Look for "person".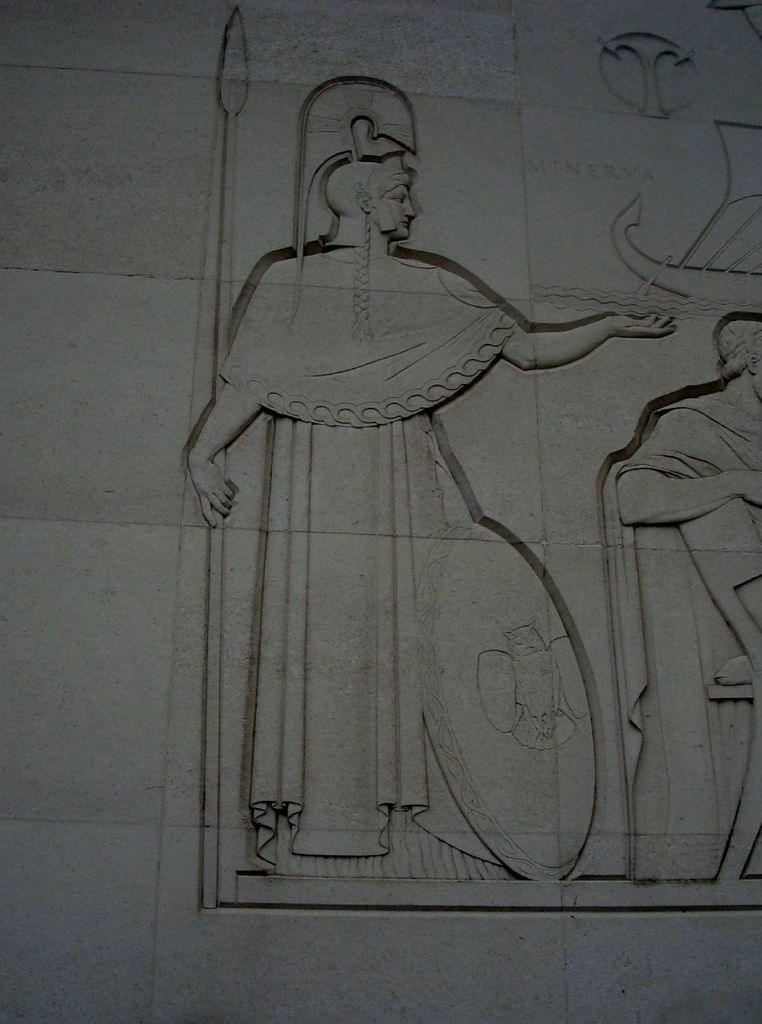
Found: detection(608, 323, 761, 870).
